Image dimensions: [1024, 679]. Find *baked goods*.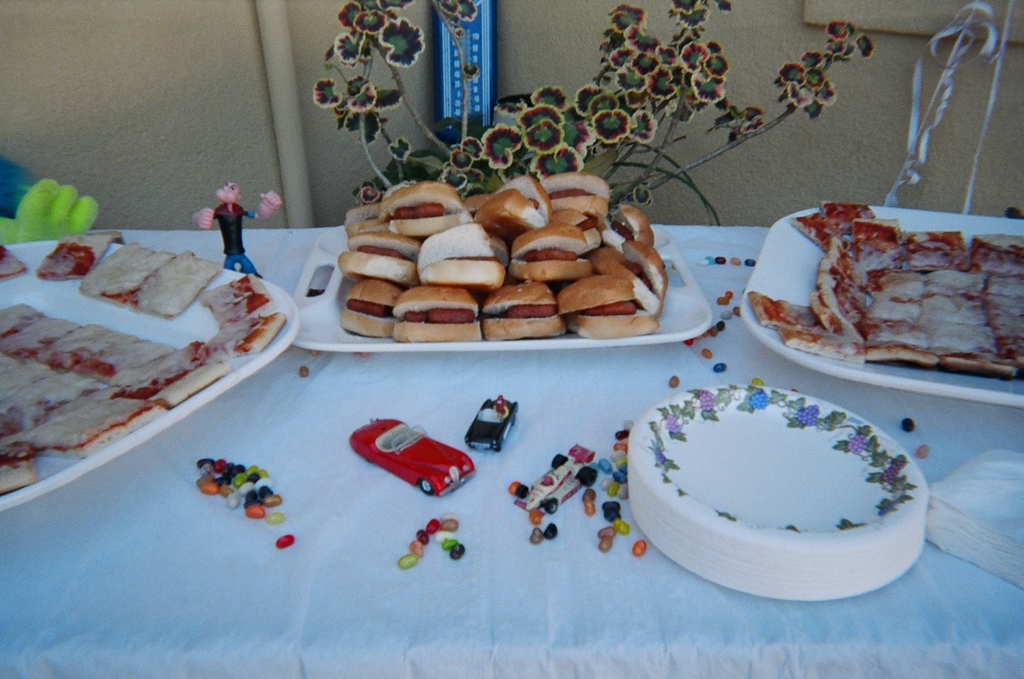
{"x1": 3, "y1": 250, "x2": 35, "y2": 290}.
